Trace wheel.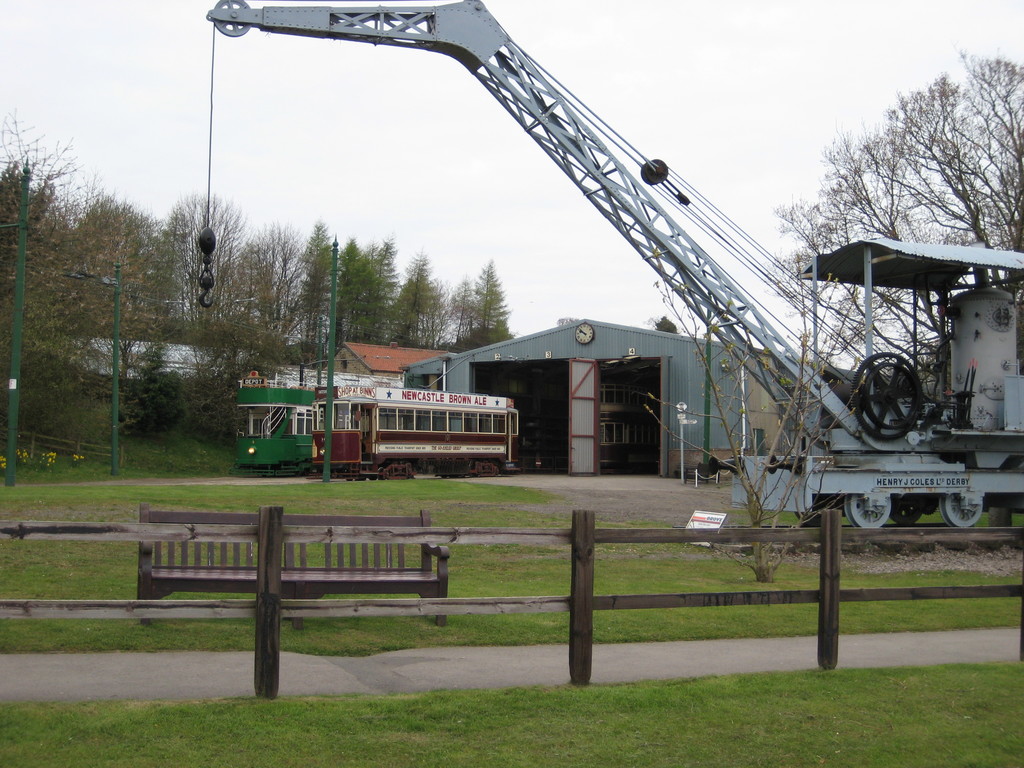
Traced to crop(940, 493, 982, 527).
